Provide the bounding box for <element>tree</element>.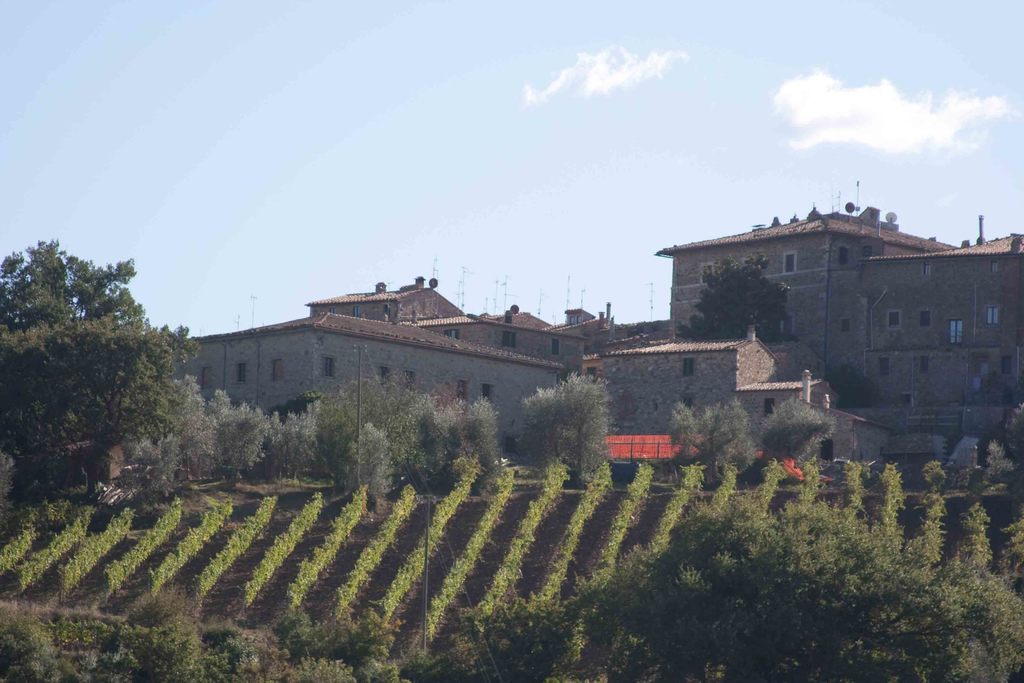
locate(295, 360, 429, 504).
